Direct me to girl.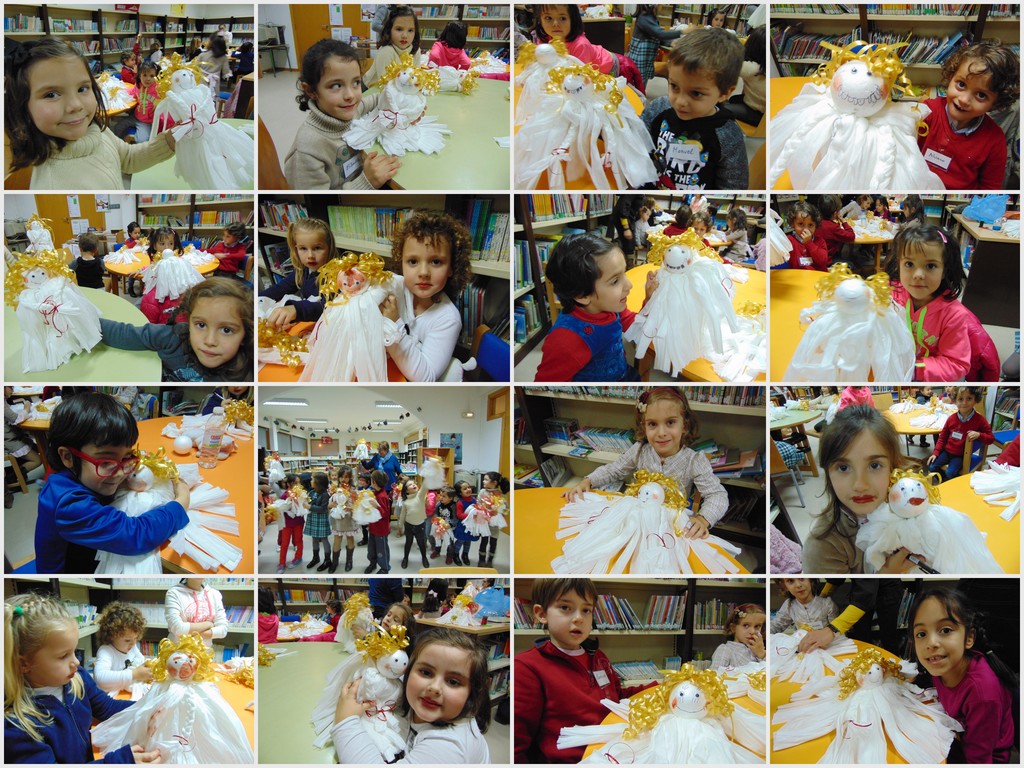
Direction: 682/210/713/239.
